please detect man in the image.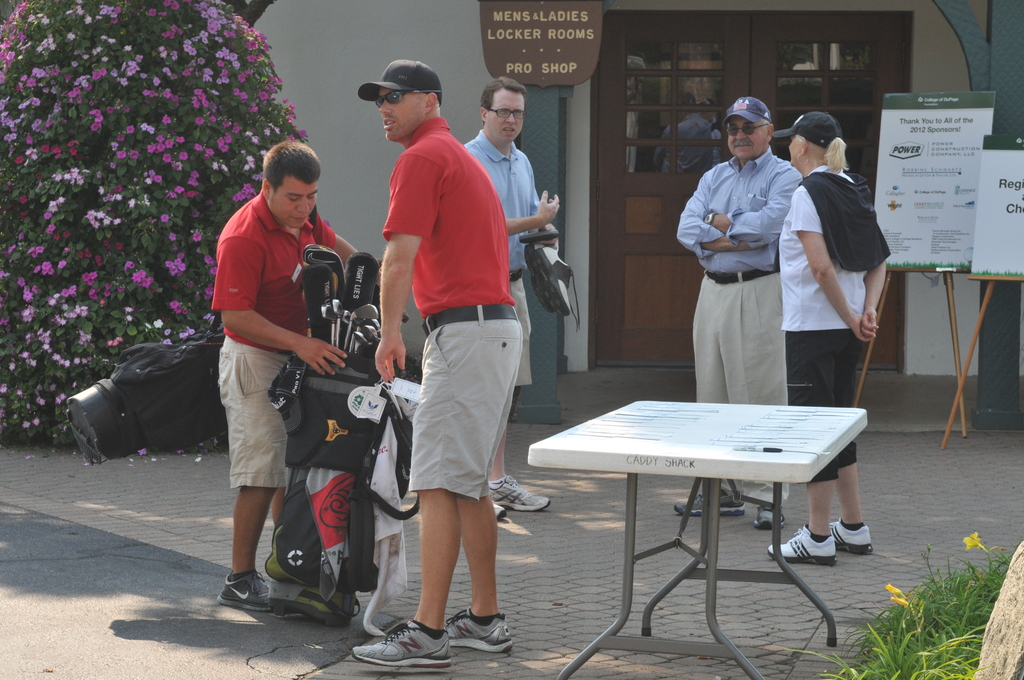
pyautogui.locateOnScreen(459, 77, 566, 518).
